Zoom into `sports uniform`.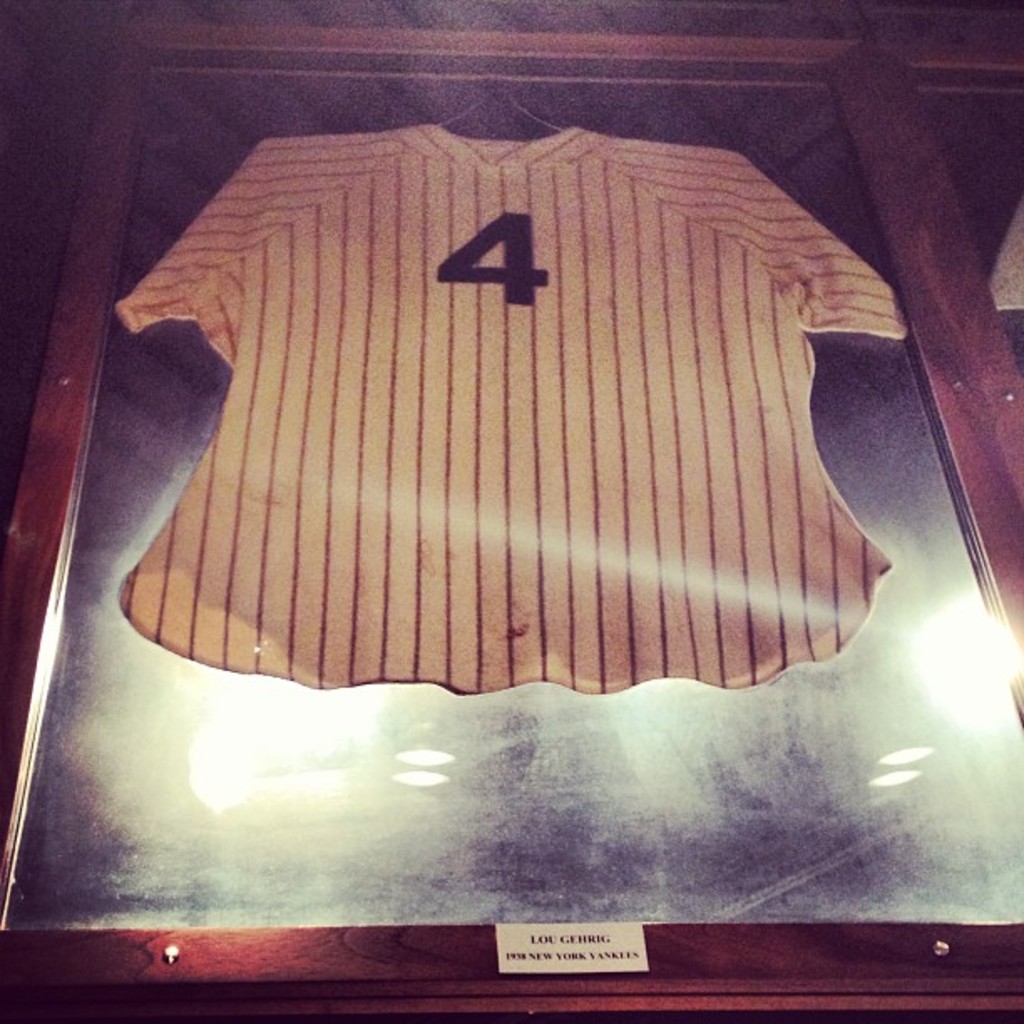
Zoom target: [x1=50, y1=105, x2=917, y2=766].
